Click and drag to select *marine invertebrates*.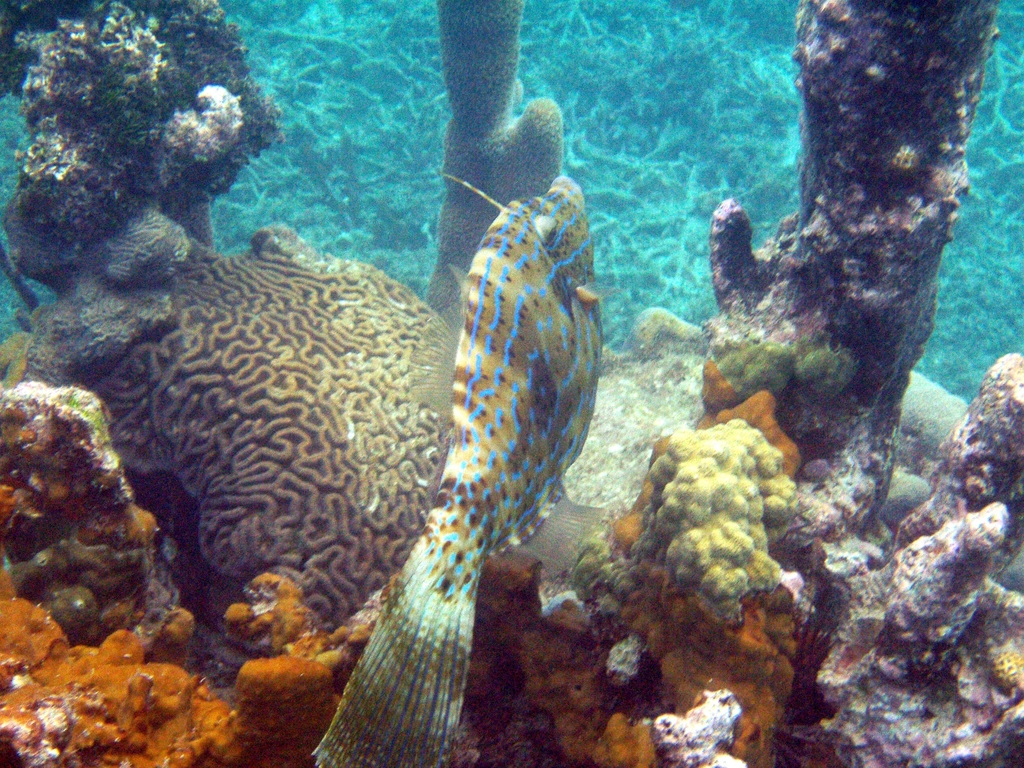
Selection: <bbox>678, 0, 1023, 595</bbox>.
